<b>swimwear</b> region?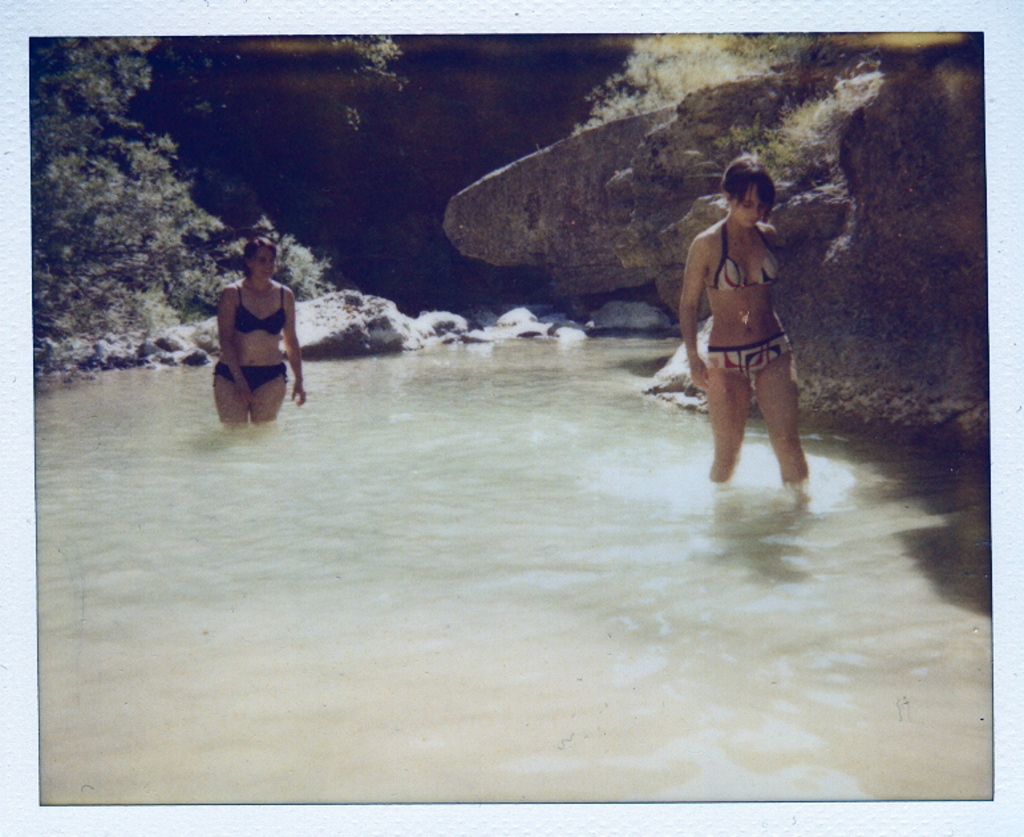
711/341/800/388
